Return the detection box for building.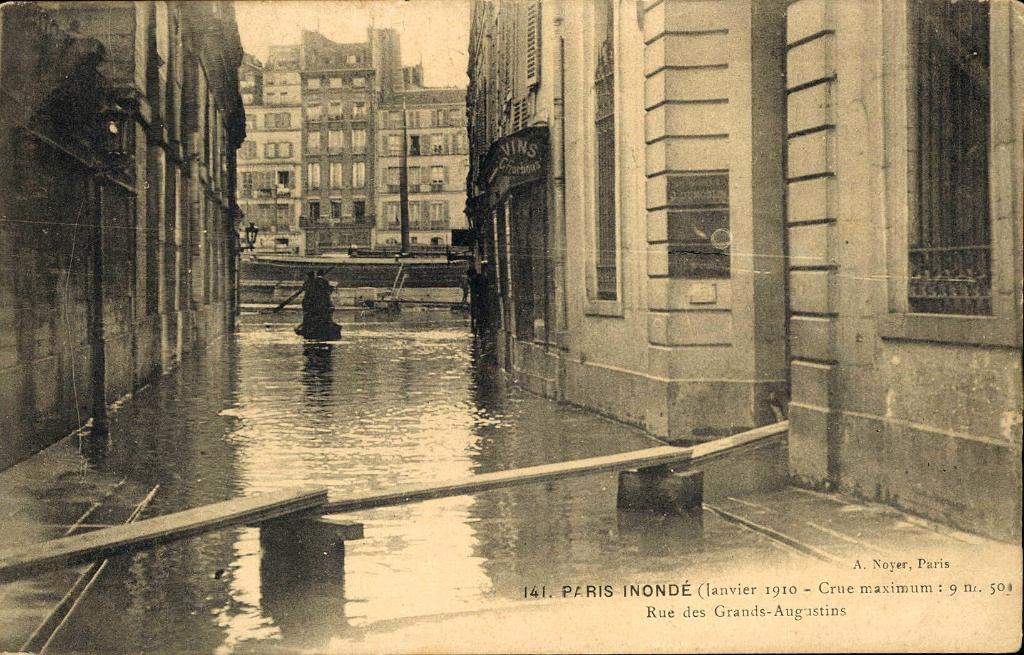
[376, 22, 474, 244].
